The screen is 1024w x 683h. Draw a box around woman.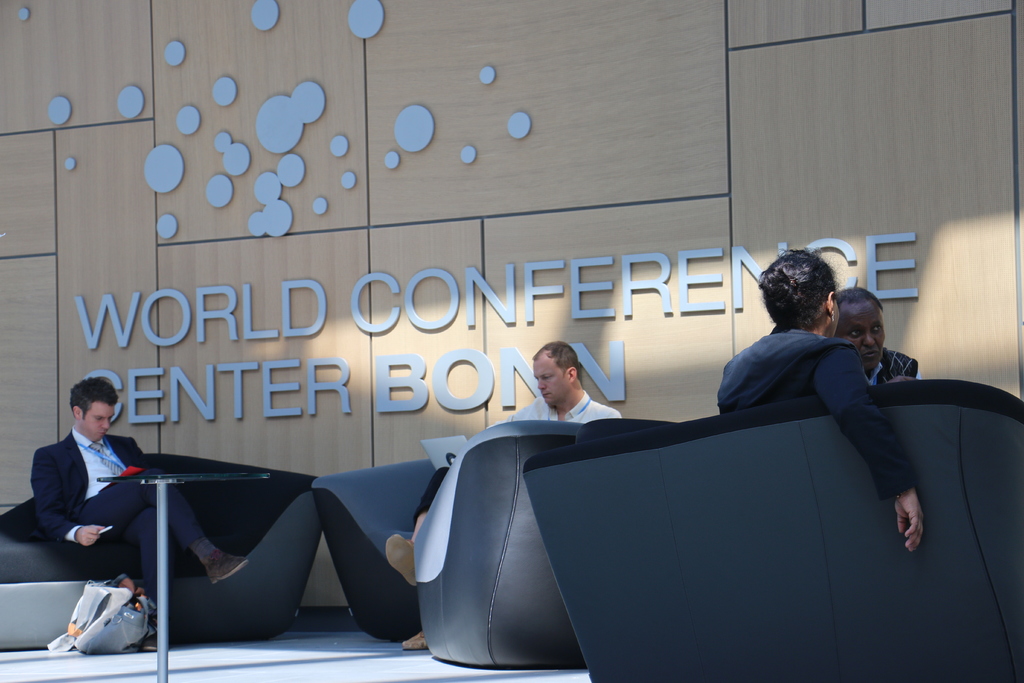
{"left": 707, "top": 243, "right": 925, "bottom": 555}.
